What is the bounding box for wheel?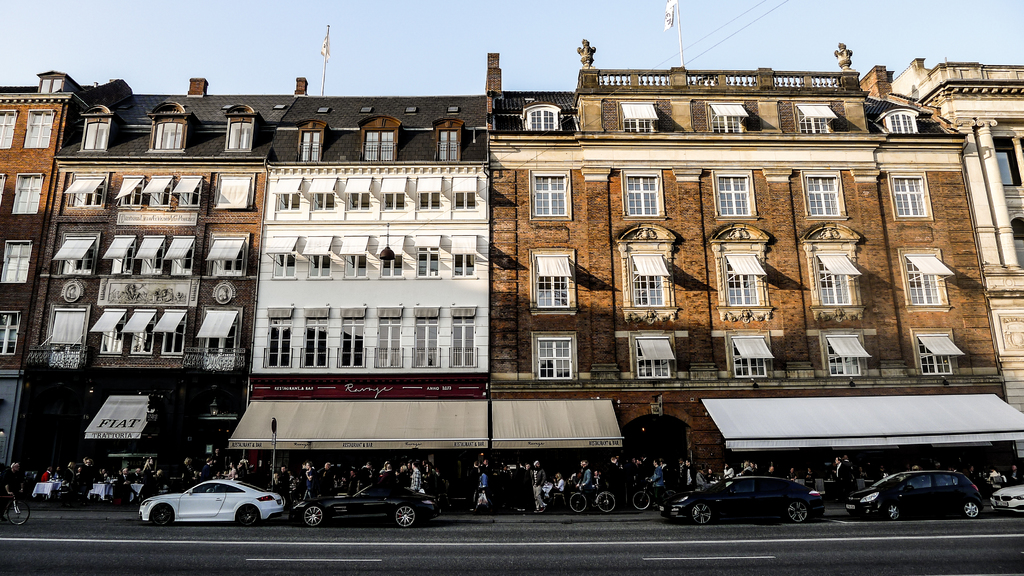
{"x1": 692, "y1": 504, "x2": 710, "y2": 527}.
